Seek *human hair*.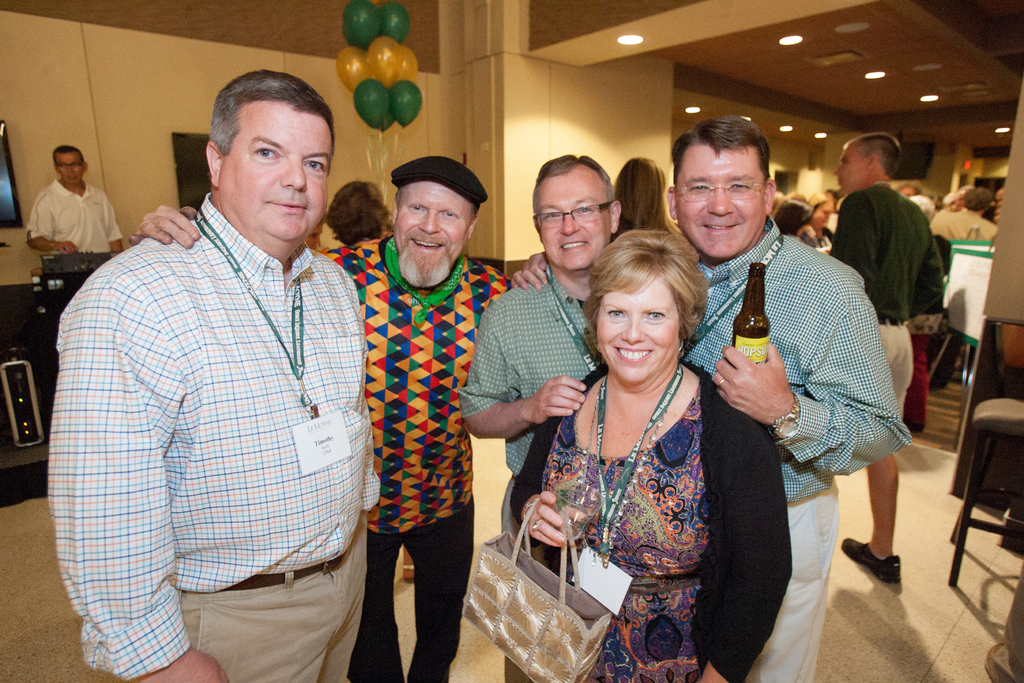
<bbox>326, 178, 395, 245</bbox>.
